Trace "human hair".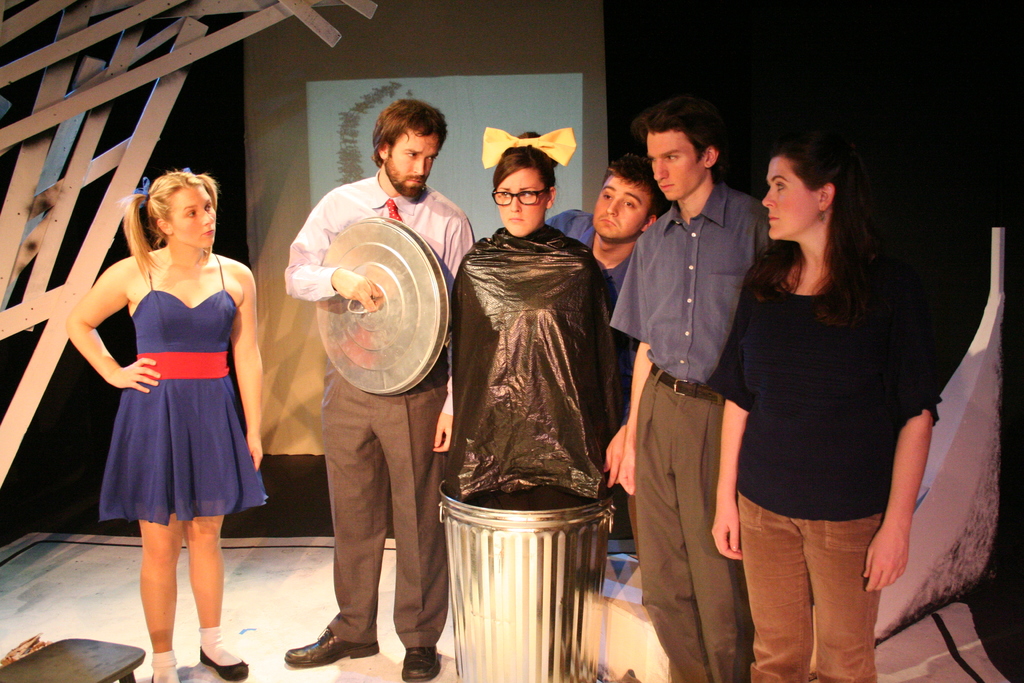
Traced to <bbox>490, 130, 557, 193</bbox>.
